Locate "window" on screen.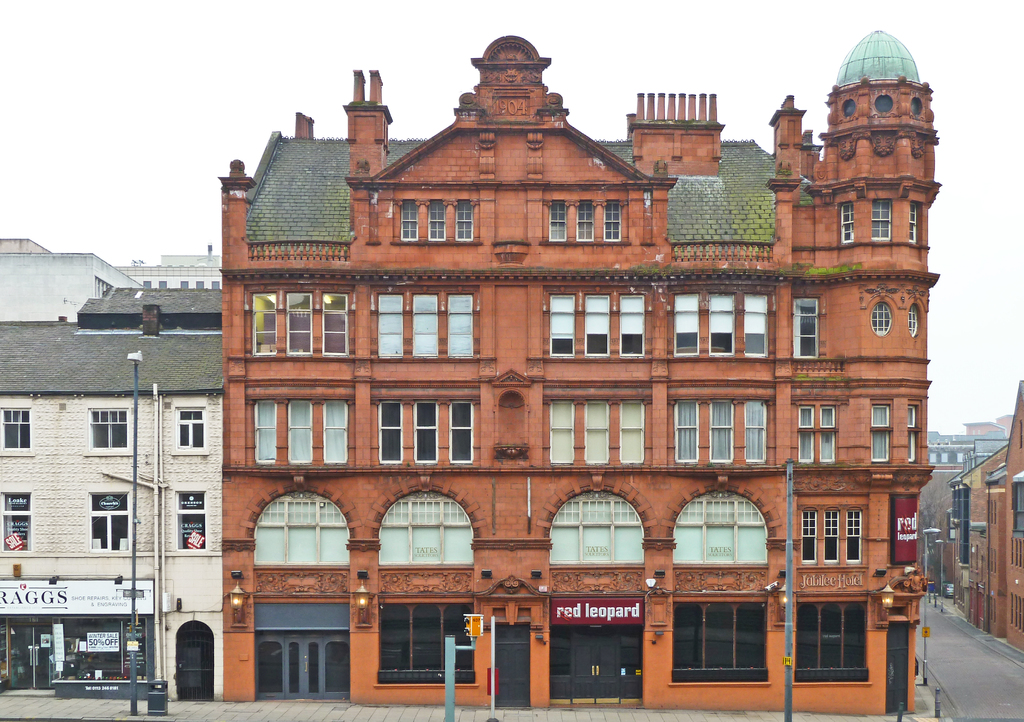
On screen at 875/93/896/116.
